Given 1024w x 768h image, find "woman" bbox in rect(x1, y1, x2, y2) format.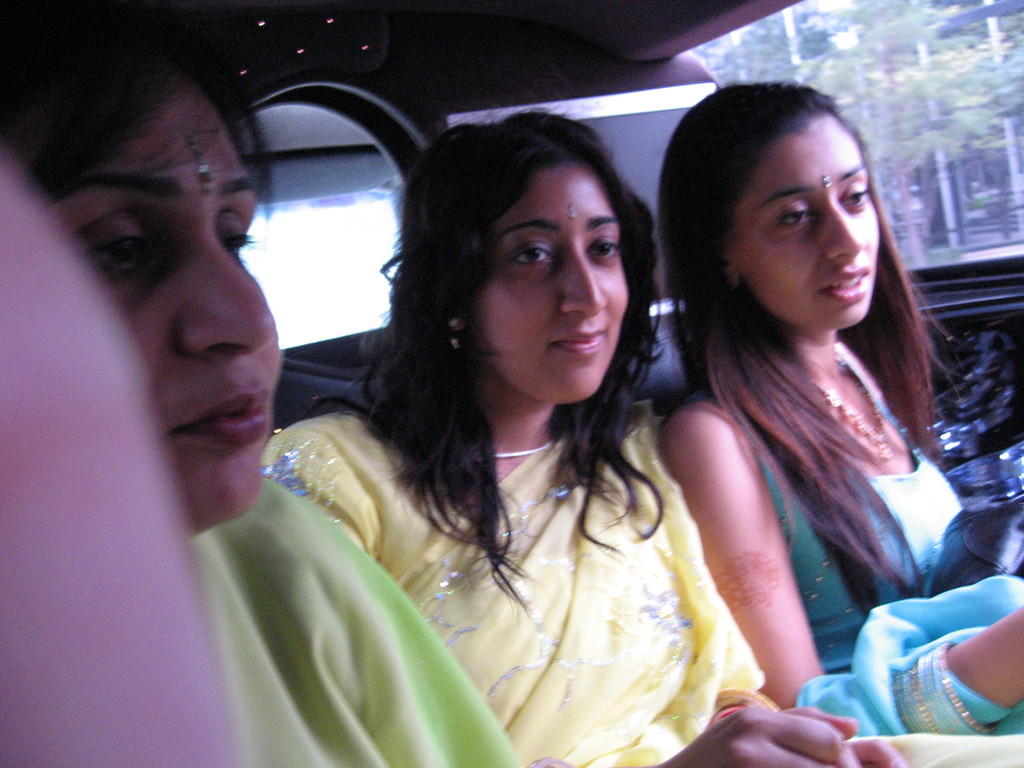
rect(651, 77, 1023, 732).
